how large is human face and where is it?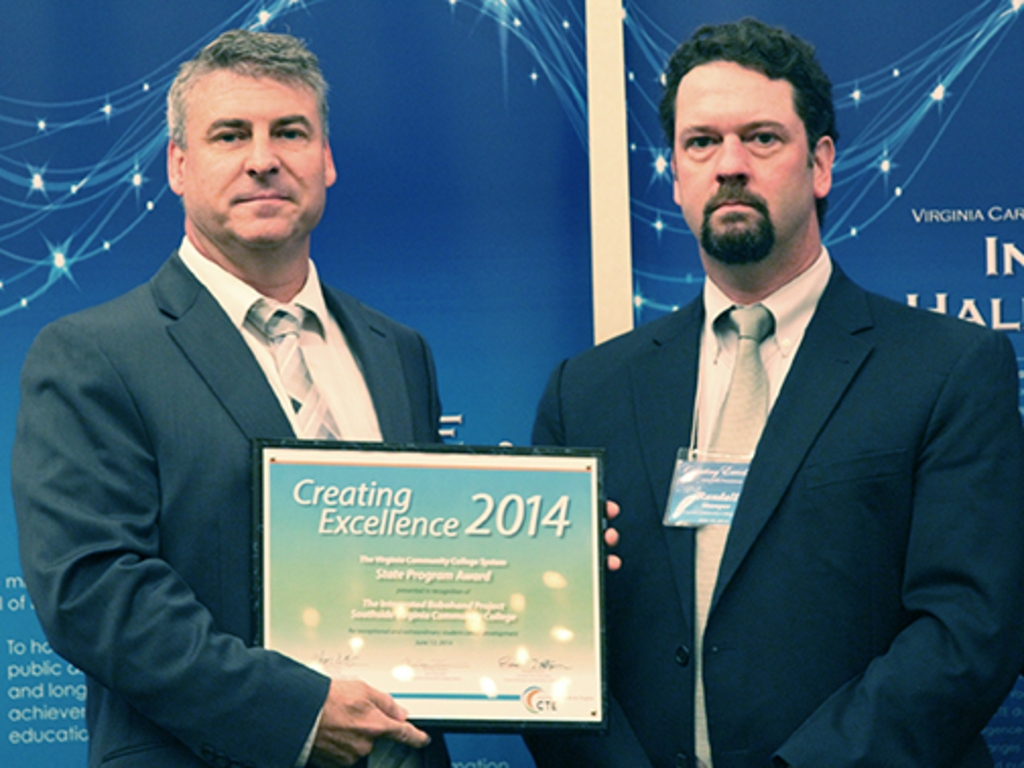
Bounding box: 181:69:329:250.
